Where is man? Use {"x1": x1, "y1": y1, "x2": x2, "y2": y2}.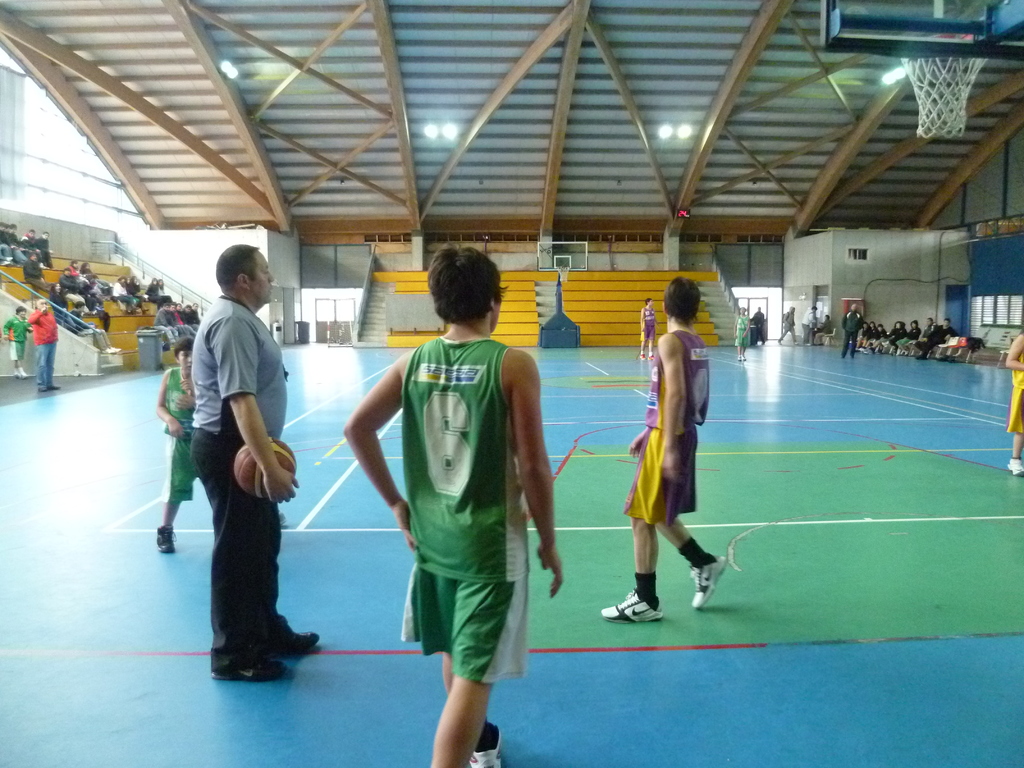
{"x1": 28, "y1": 300, "x2": 62, "y2": 390}.
